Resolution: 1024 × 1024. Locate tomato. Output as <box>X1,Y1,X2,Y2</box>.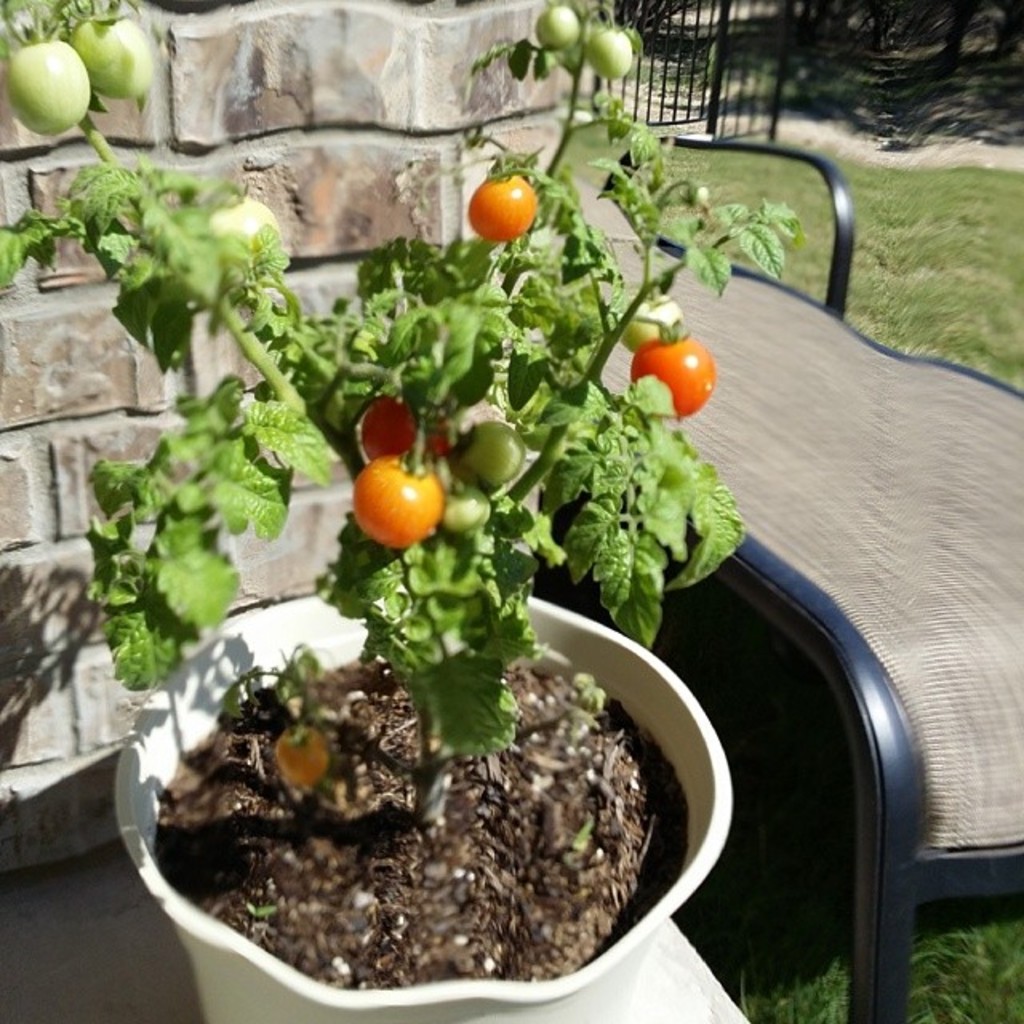
<box>613,285,682,350</box>.
